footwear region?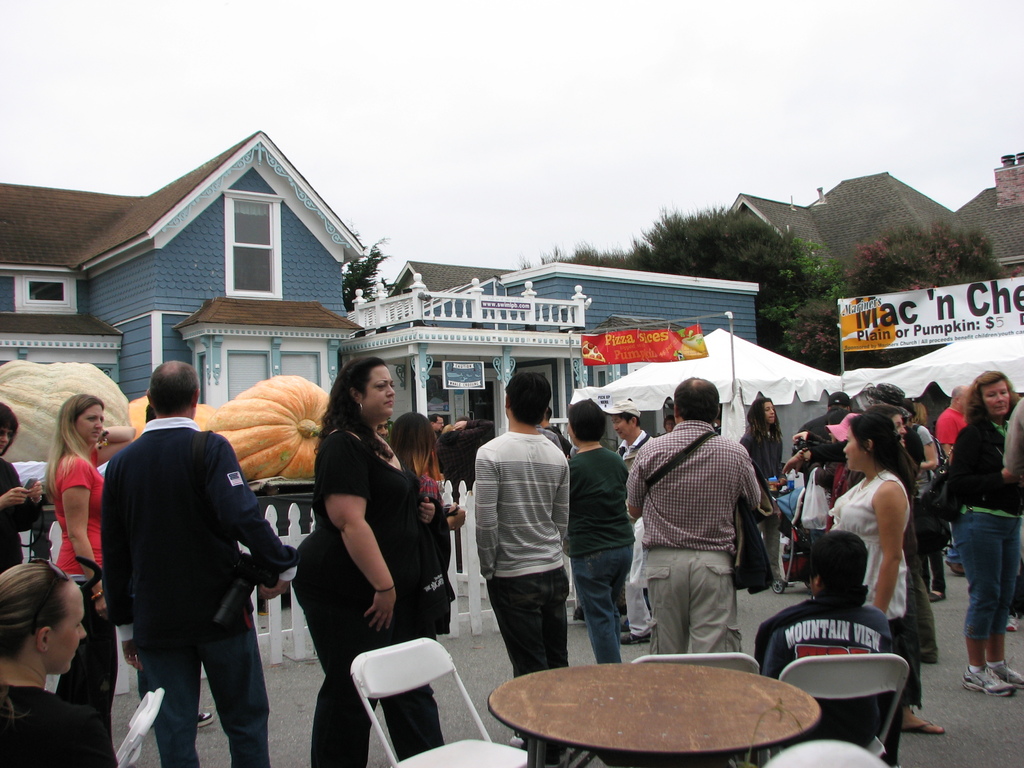
BBox(623, 636, 651, 648)
